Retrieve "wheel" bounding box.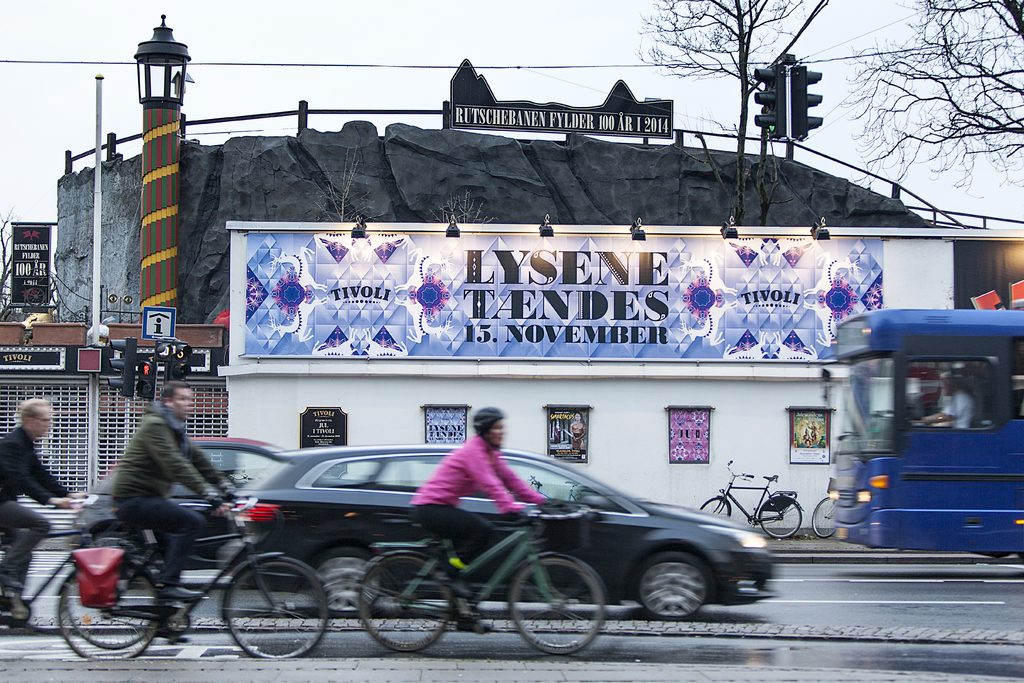
Bounding box: region(55, 566, 156, 664).
